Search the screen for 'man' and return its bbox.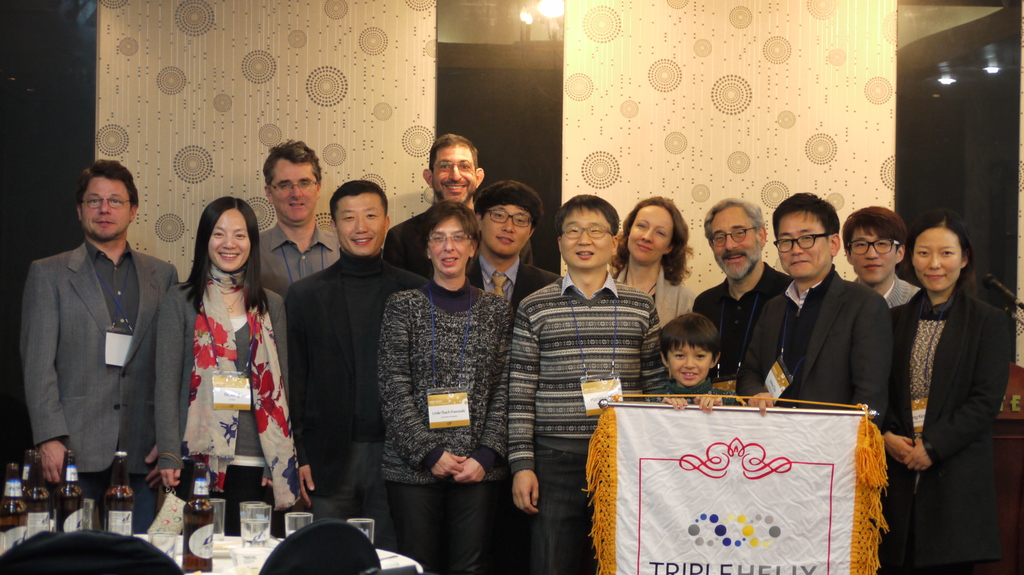
Found: locate(754, 185, 890, 439).
